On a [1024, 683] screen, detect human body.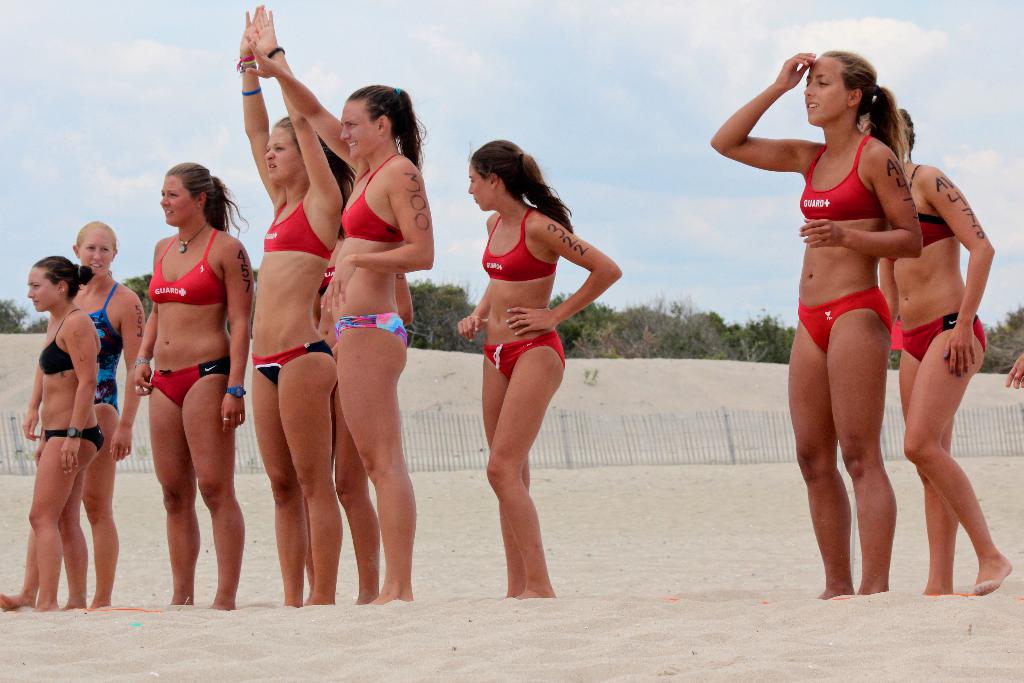
crop(877, 160, 1012, 597).
